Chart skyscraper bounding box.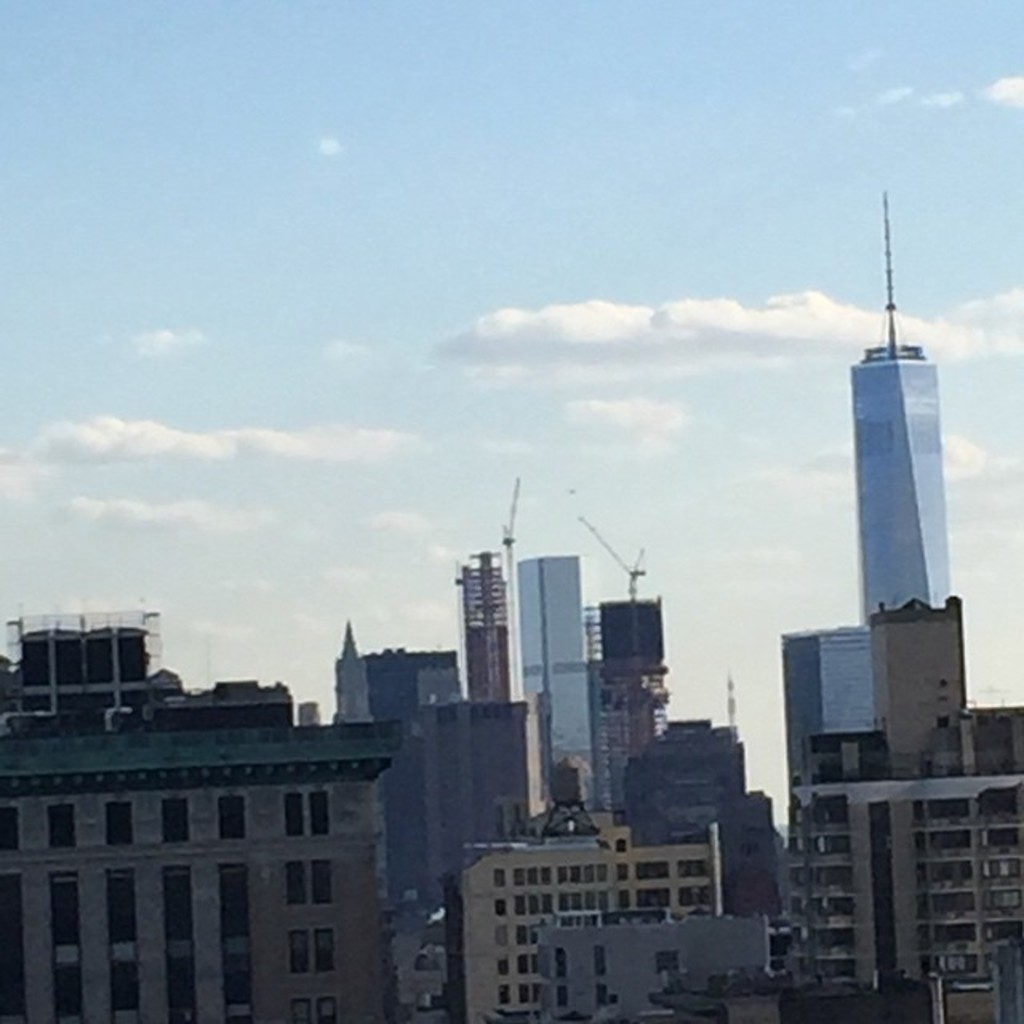
Charted: 373:634:563:923.
